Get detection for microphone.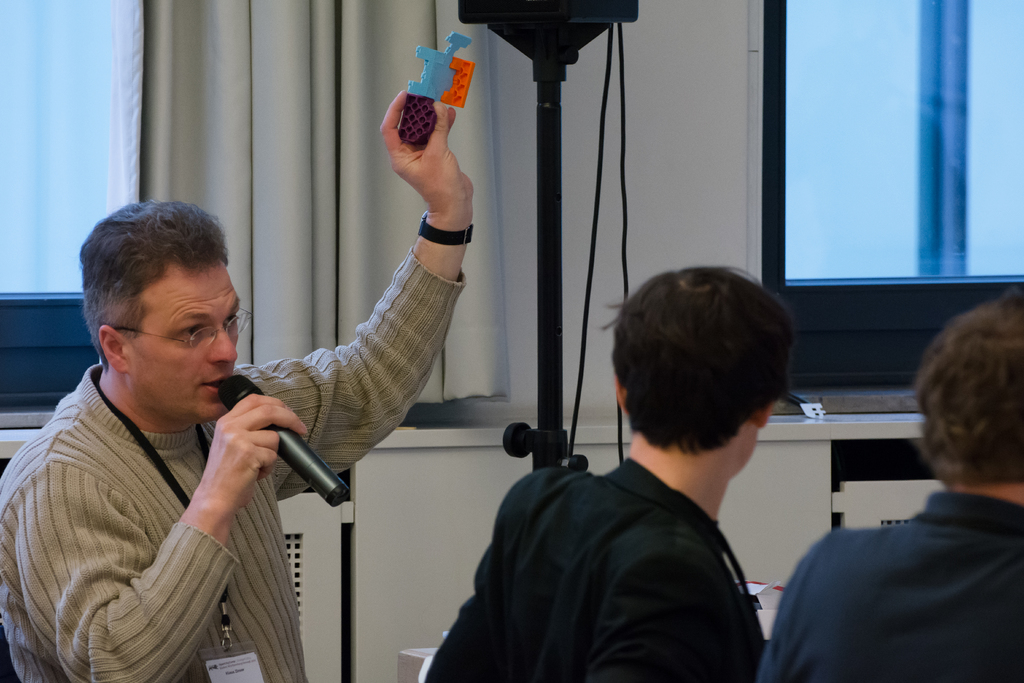
Detection: left=214, top=372, right=350, bottom=509.
